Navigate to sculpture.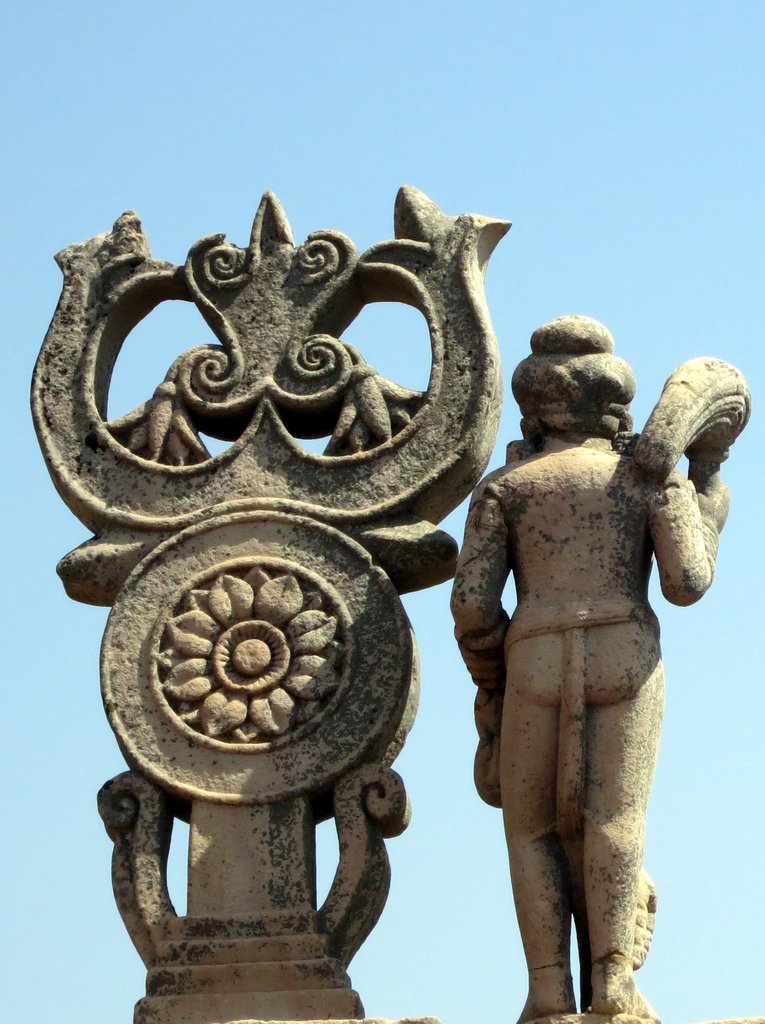
Navigation target: pyautogui.locateOnScreen(452, 318, 743, 1023).
